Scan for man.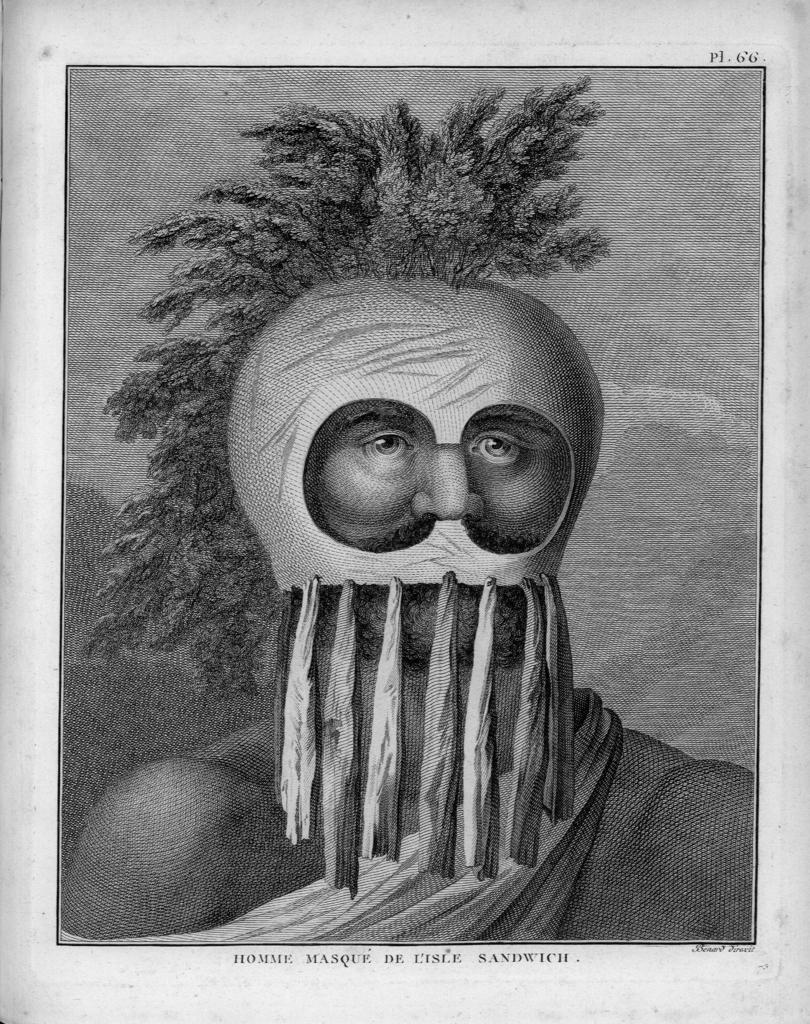
Scan result: detection(64, 270, 754, 940).
